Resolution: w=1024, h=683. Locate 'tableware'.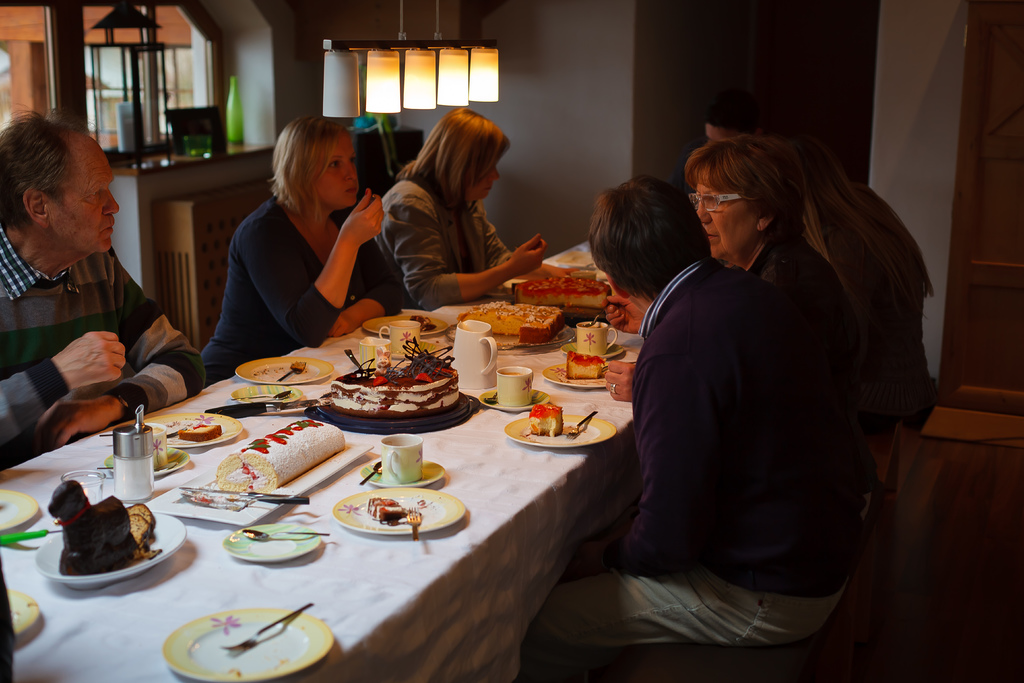
Rect(492, 364, 525, 419).
